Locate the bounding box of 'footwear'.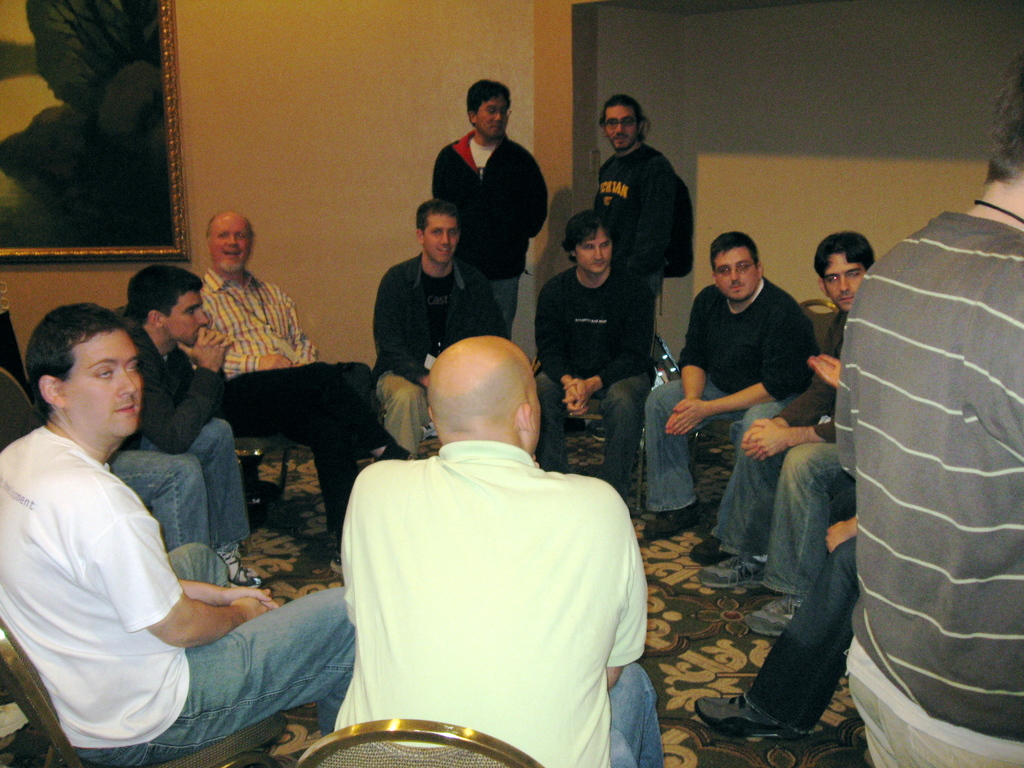
Bounding box: detection(215, 545, 259, 586).
